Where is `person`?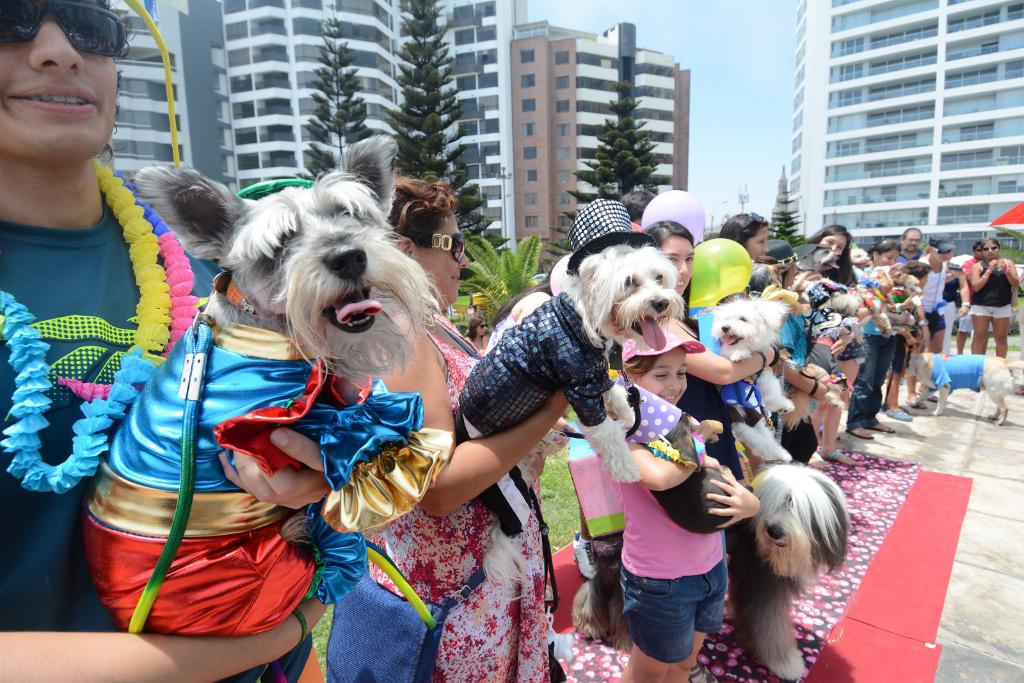
x1=963 y1=236 x2=1023 y2=357.
